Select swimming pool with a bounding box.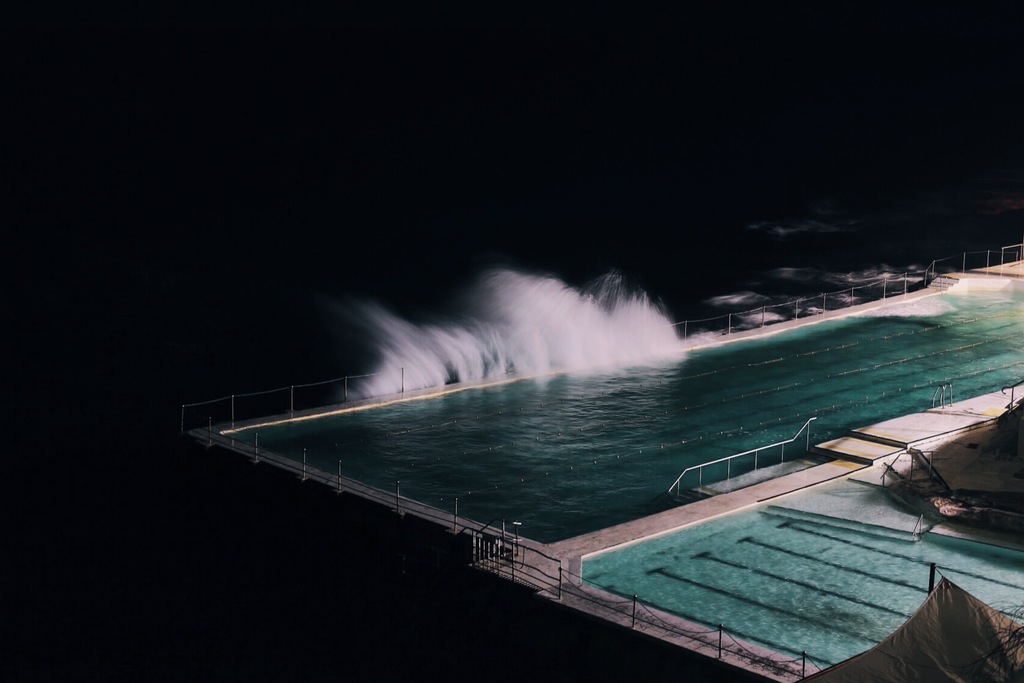
bbox=(193, 252, 1023, 682).
